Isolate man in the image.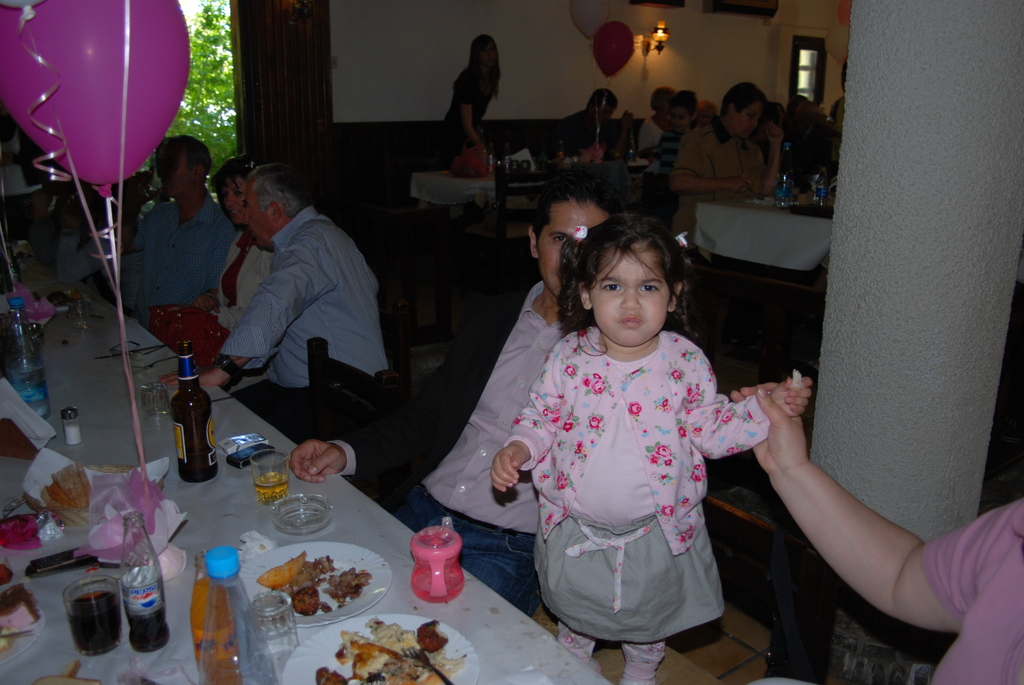
Isolated region: <bbox>672, 79, 782, 257</bbox>.
